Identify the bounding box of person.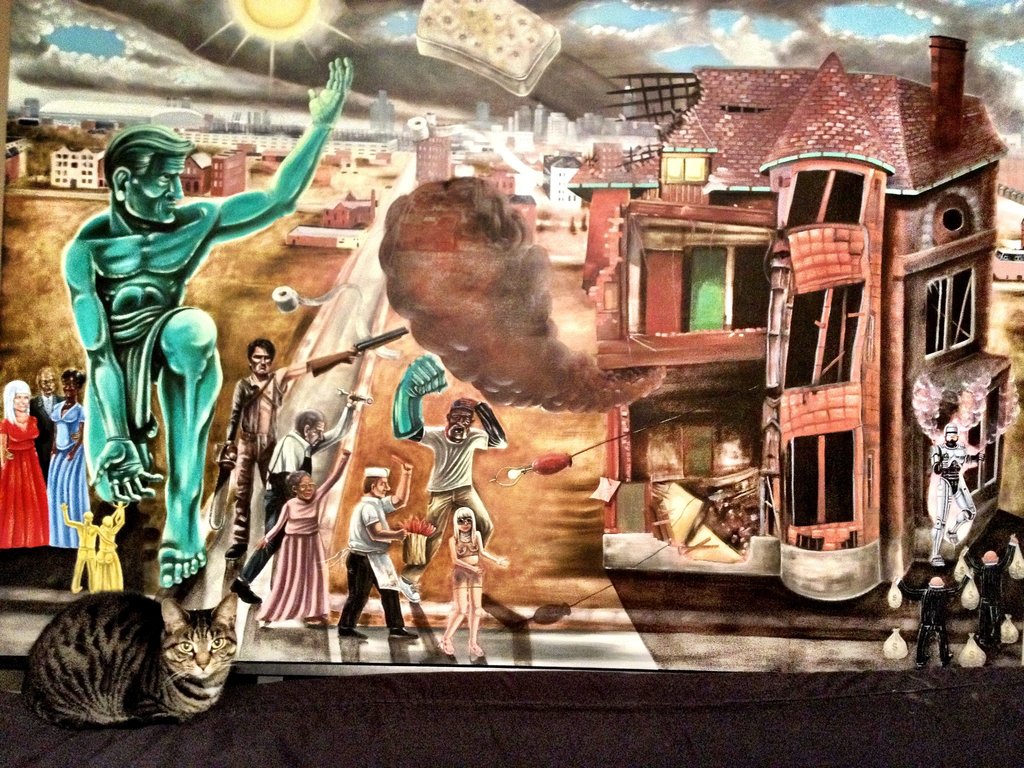
<bbox>50, 362, 97, 550</bbox>.
